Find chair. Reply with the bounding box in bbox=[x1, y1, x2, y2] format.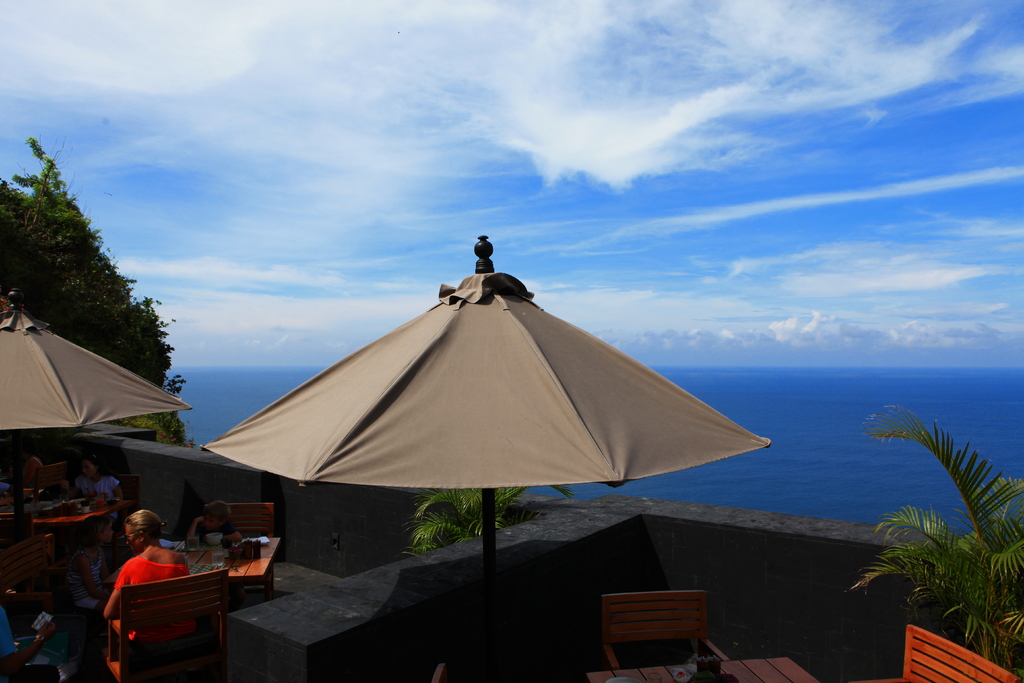
bbox=[0, 536, 76, 667].
